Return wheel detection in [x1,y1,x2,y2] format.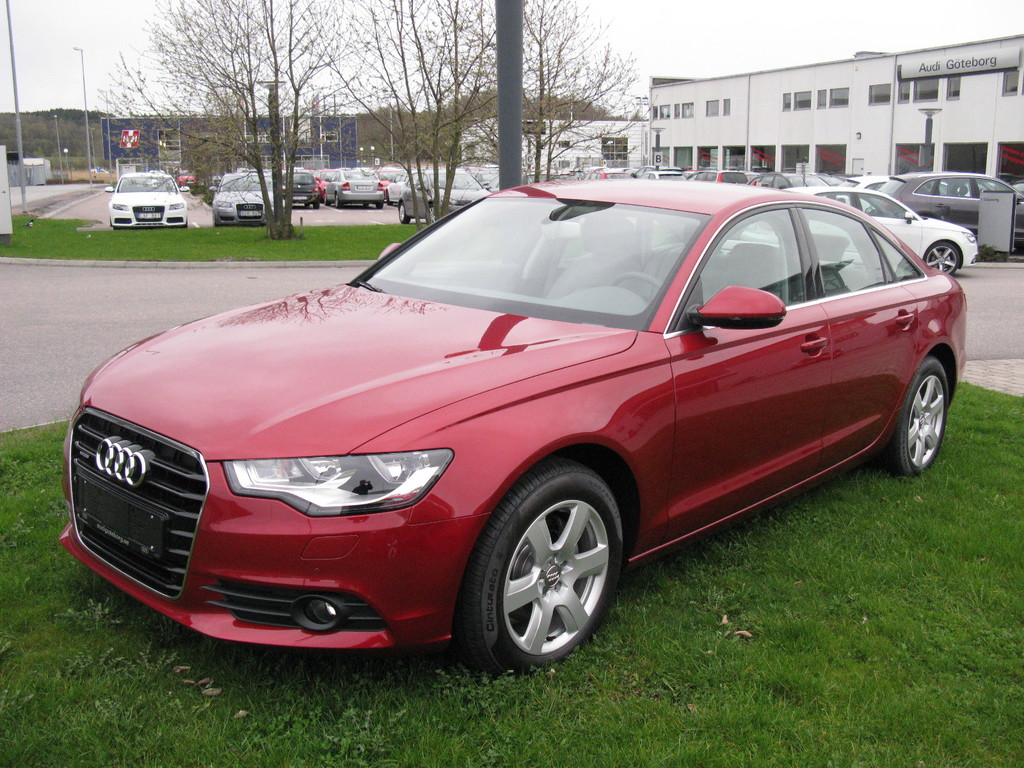
[926,241,961,275].
